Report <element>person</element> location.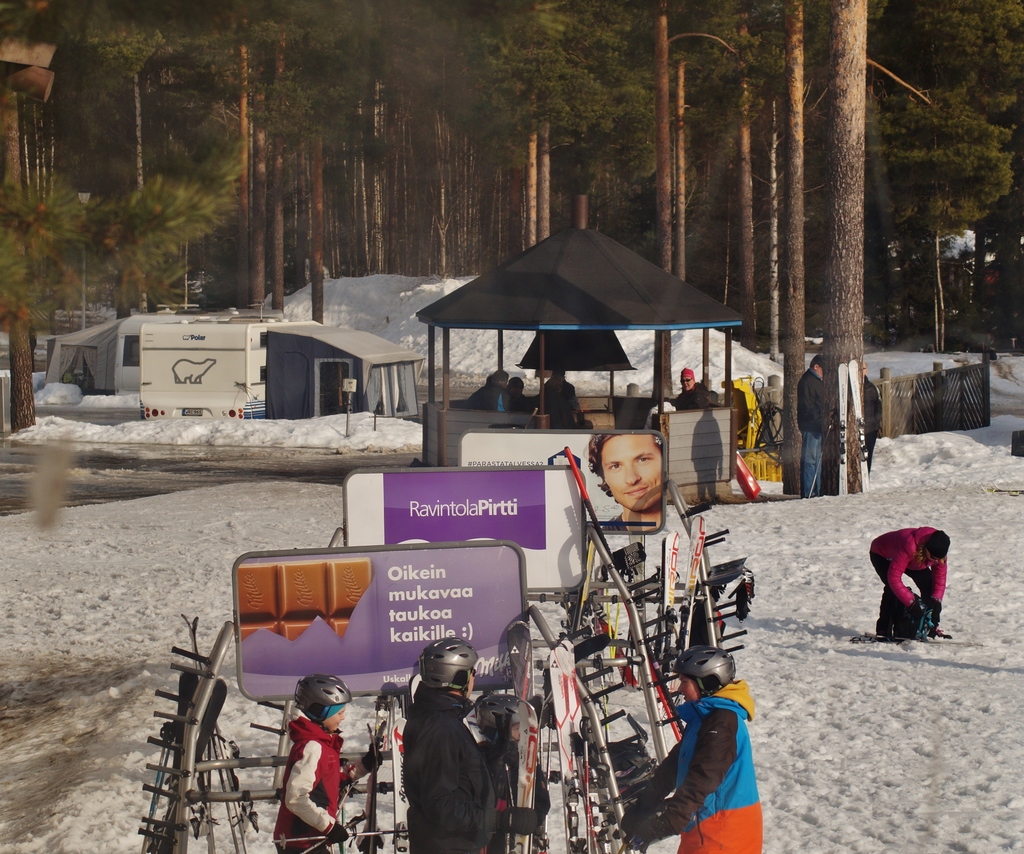
Report: box(270, 669, 381, 853).
